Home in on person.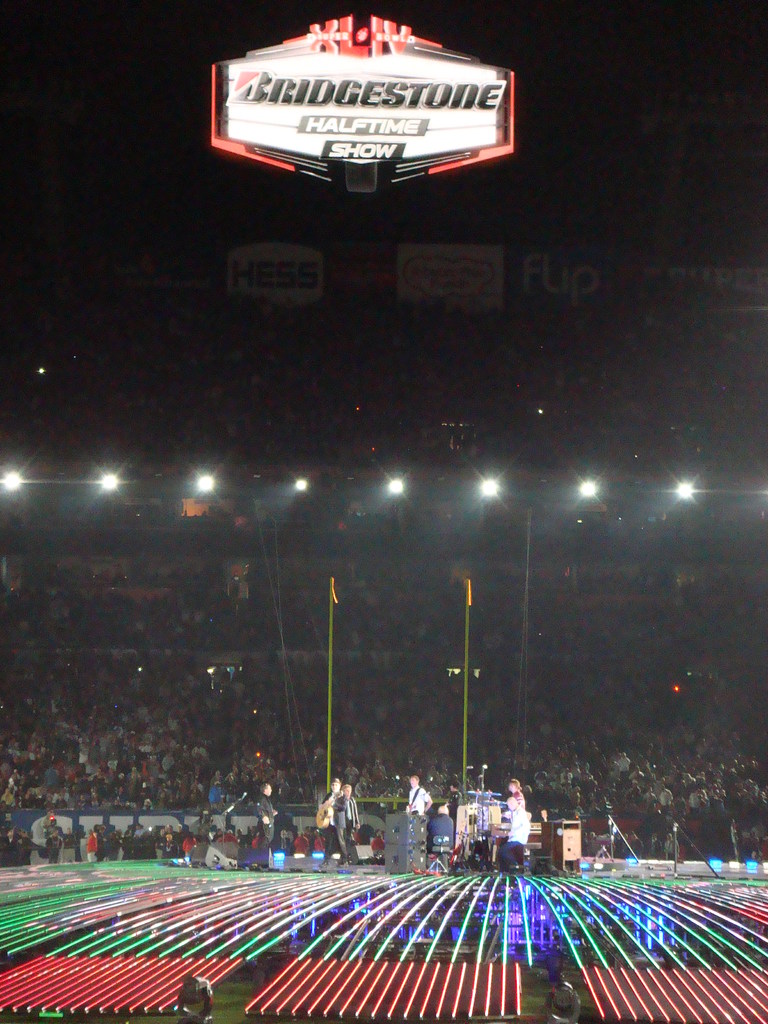
Homed in at (left=333, top=780, right=362, bottom=860).
